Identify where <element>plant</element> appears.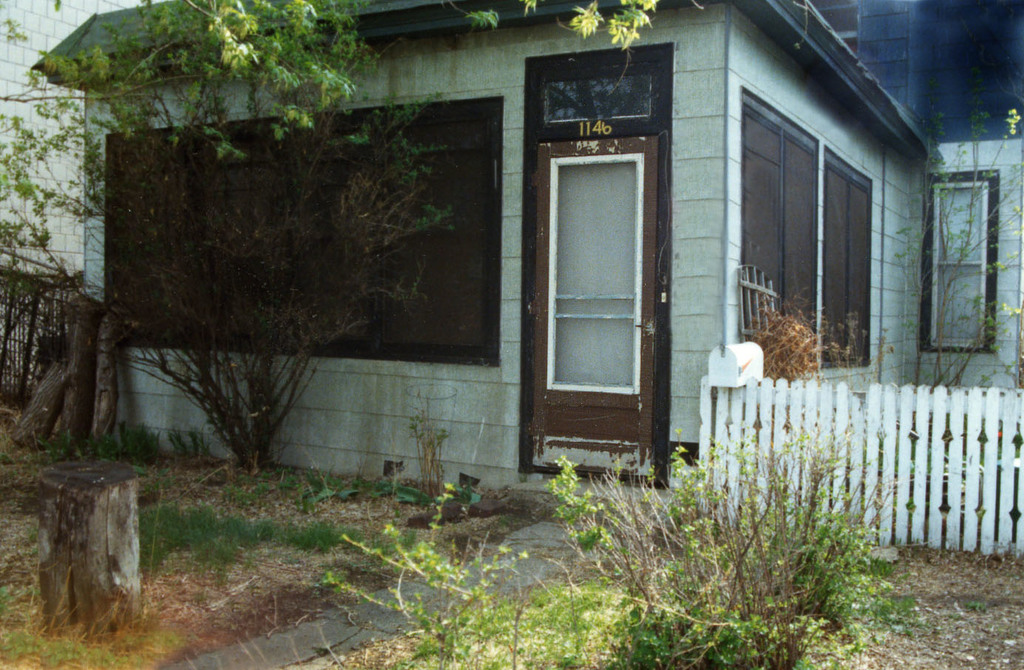
Appears at <box>875,87,1023,396</box>.
